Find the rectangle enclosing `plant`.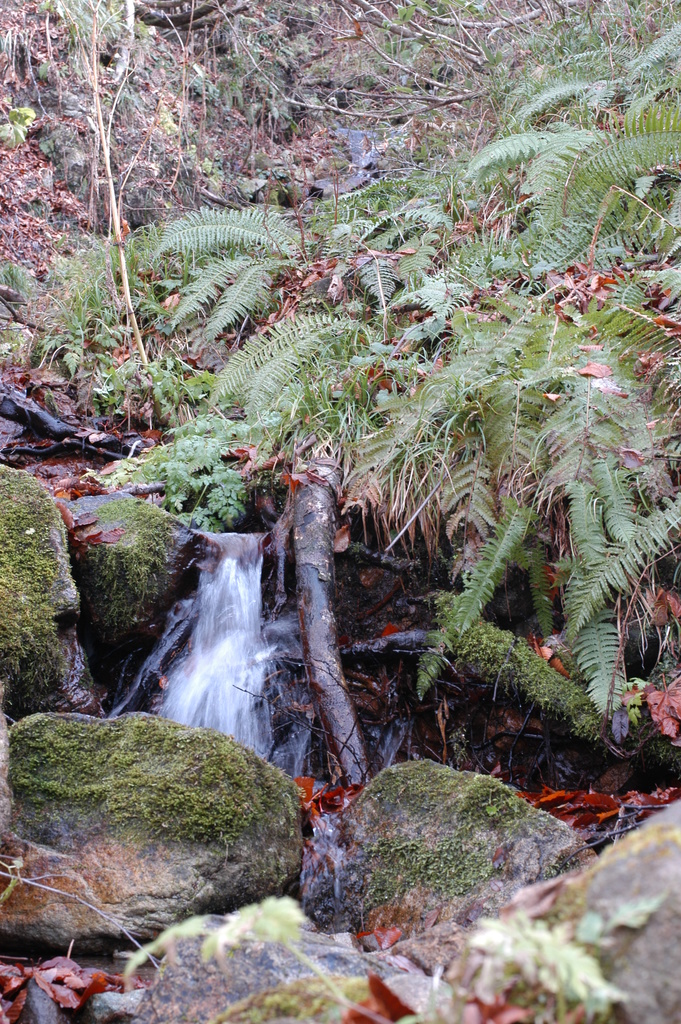
[x1=91, y1=890, x2=628, y2=1023].
